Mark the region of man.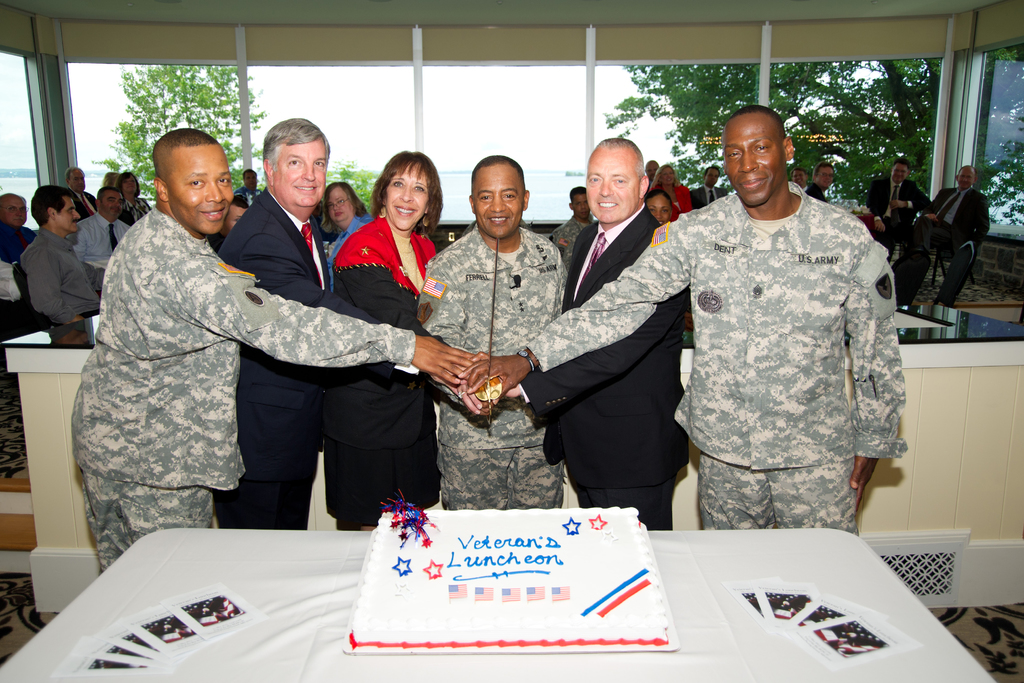
Region: [418, 154, 568, 509].
